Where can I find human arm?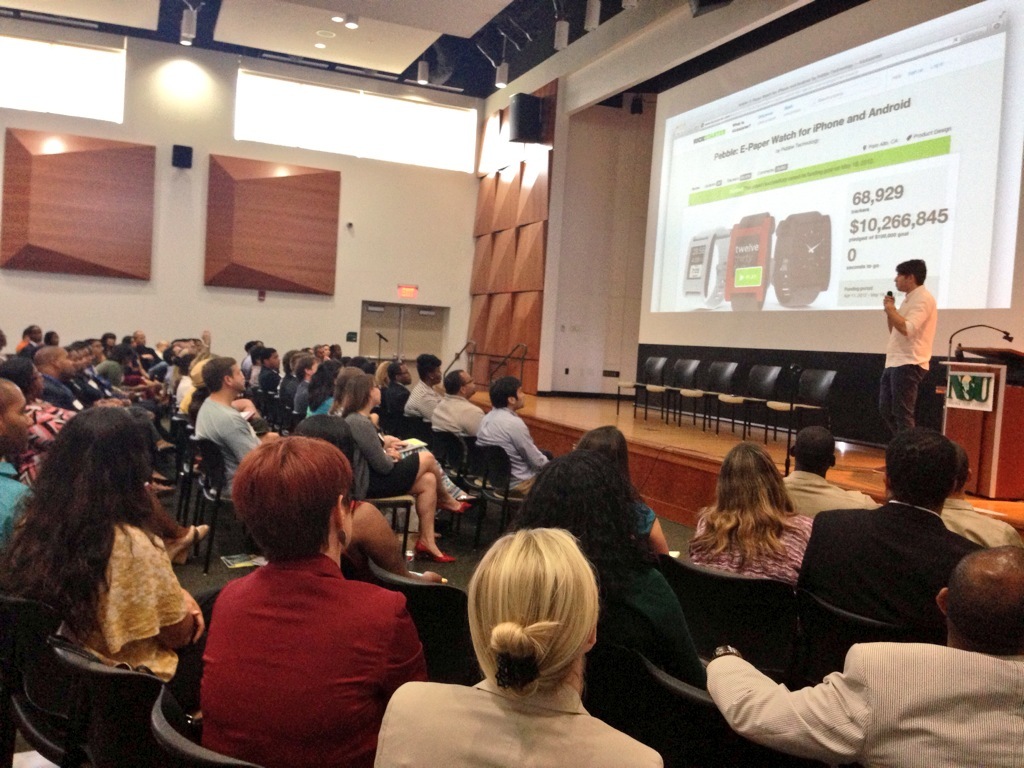
You can find it at box(883, 308, 892, 333).
